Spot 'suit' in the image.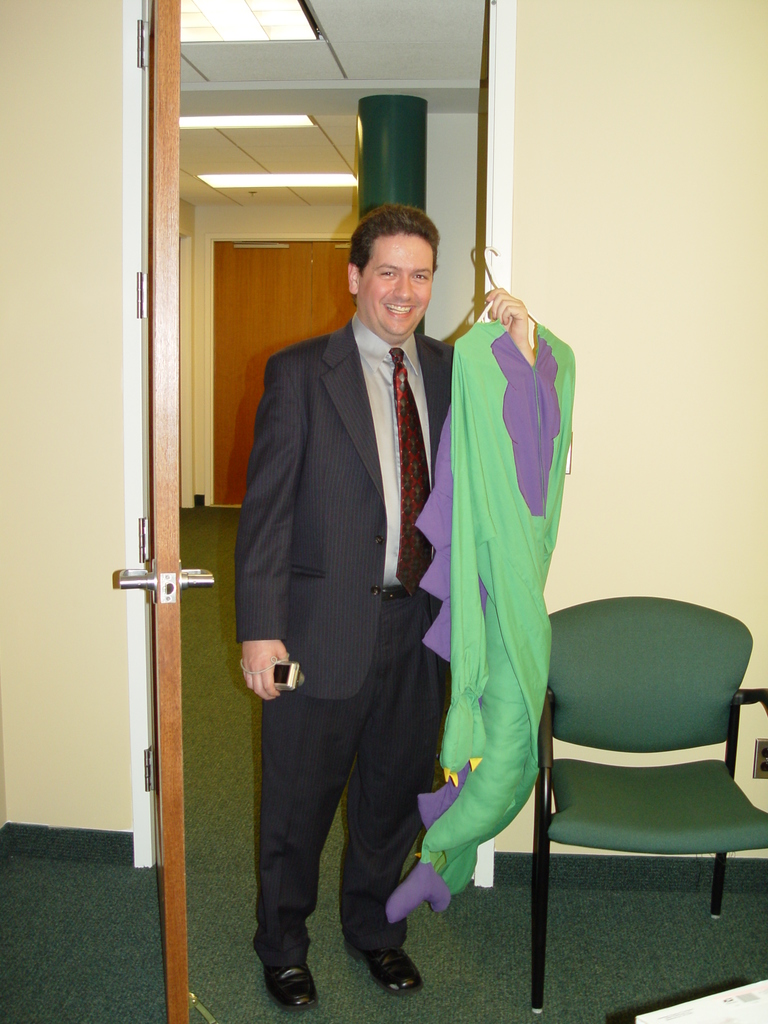
'suit' found at region(238, 325, 457, 962).
